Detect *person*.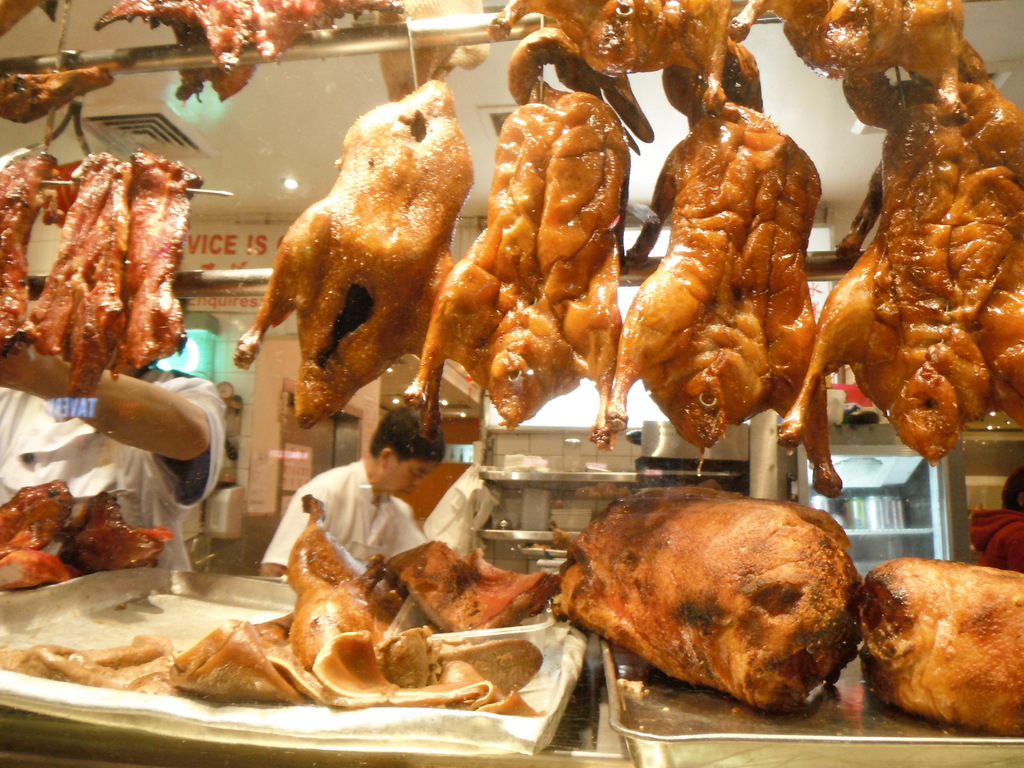
Detected at locate(0, 273, 224, 579).
